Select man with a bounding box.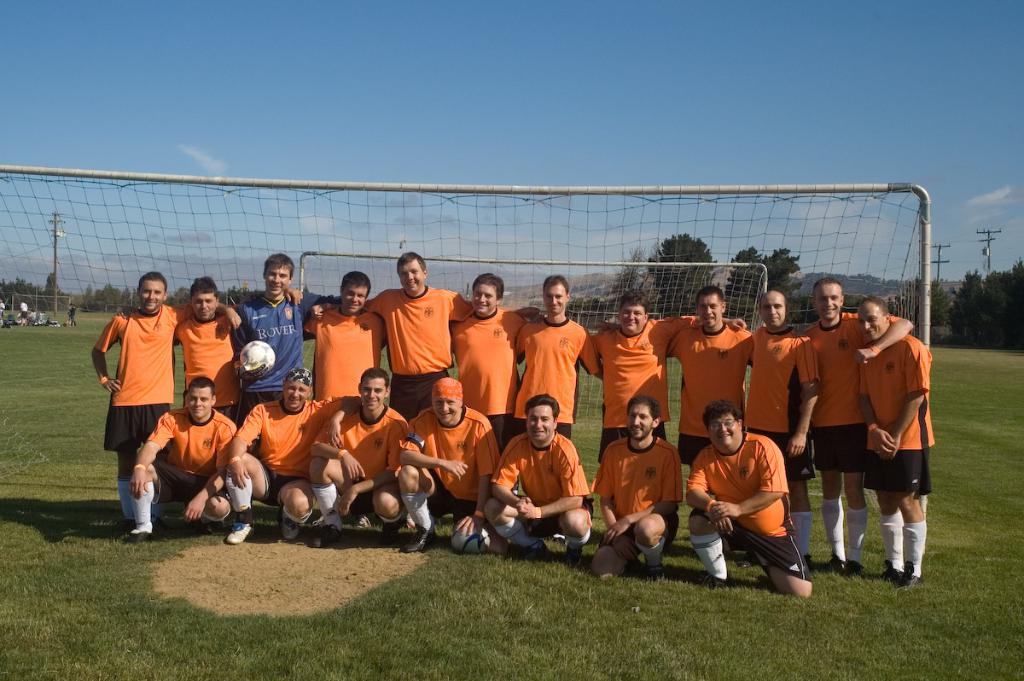
591/396/682/579.
